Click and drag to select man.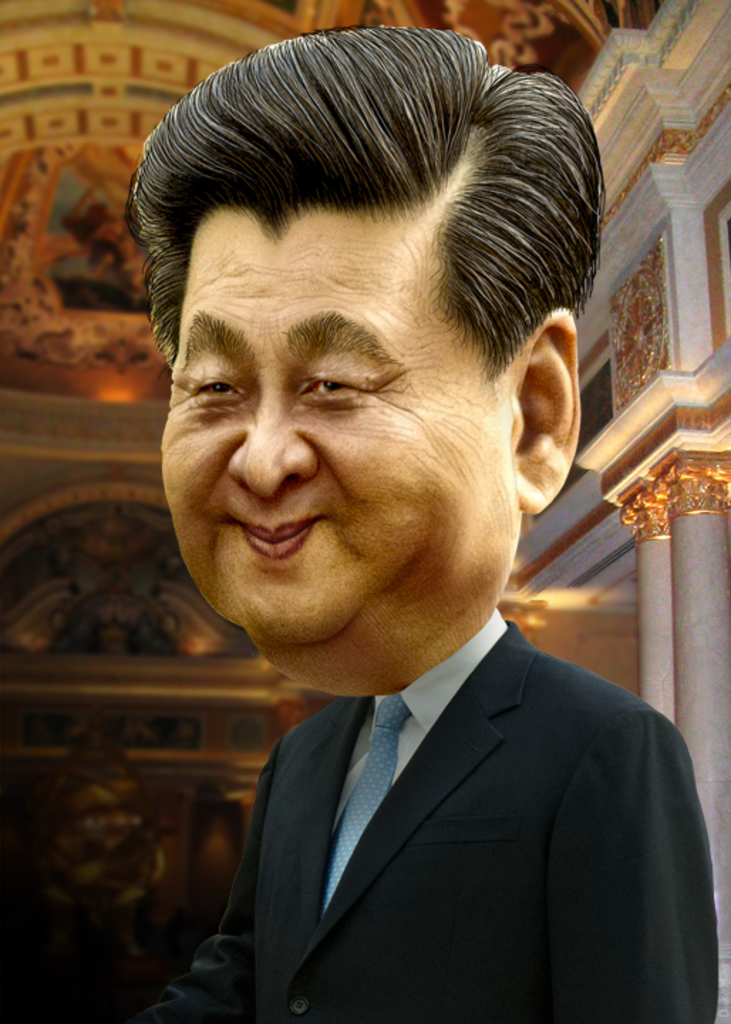
Selection: left=104, top=0, right=724, bottom=1000.
